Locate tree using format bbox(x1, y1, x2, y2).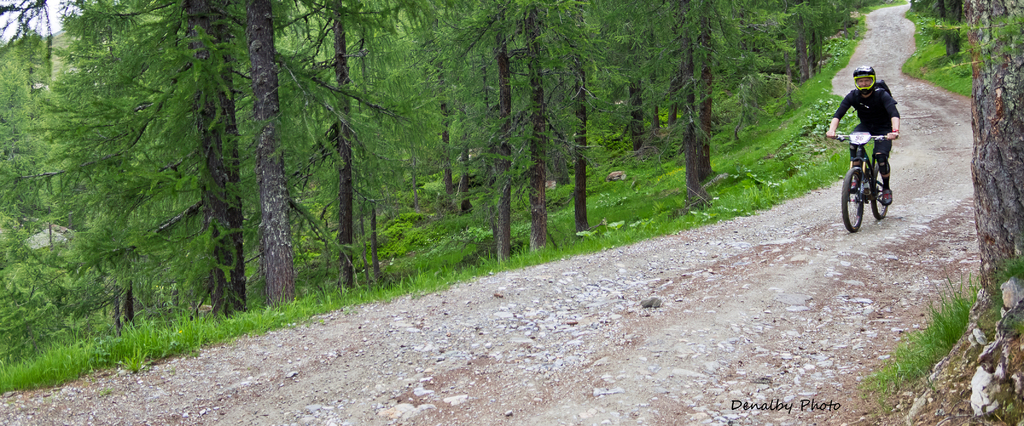
bbox(915, 0, 1023, 423).
